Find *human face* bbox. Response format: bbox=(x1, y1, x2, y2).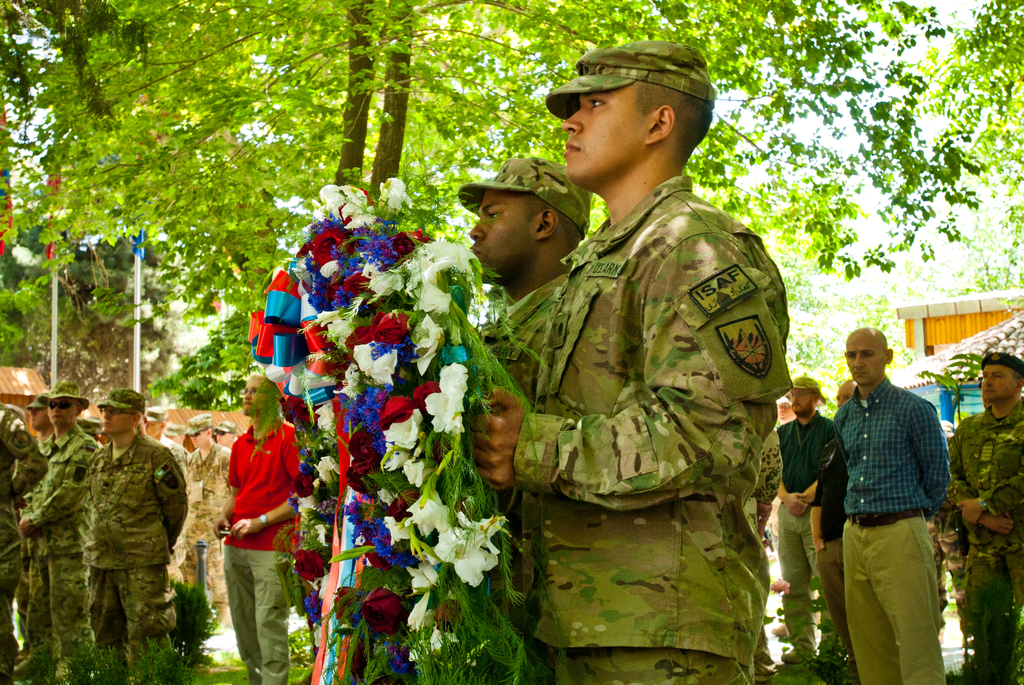
bbox=(465, 193, 544, 275).
